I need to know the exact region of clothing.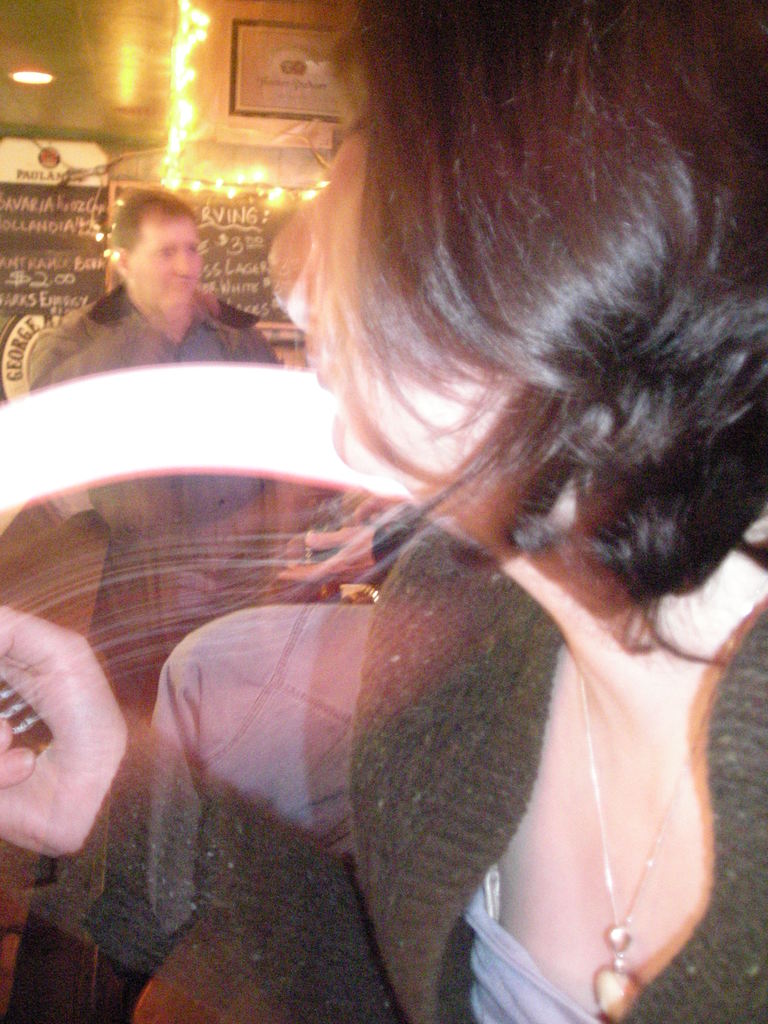
Region: [26,292,291,692].
